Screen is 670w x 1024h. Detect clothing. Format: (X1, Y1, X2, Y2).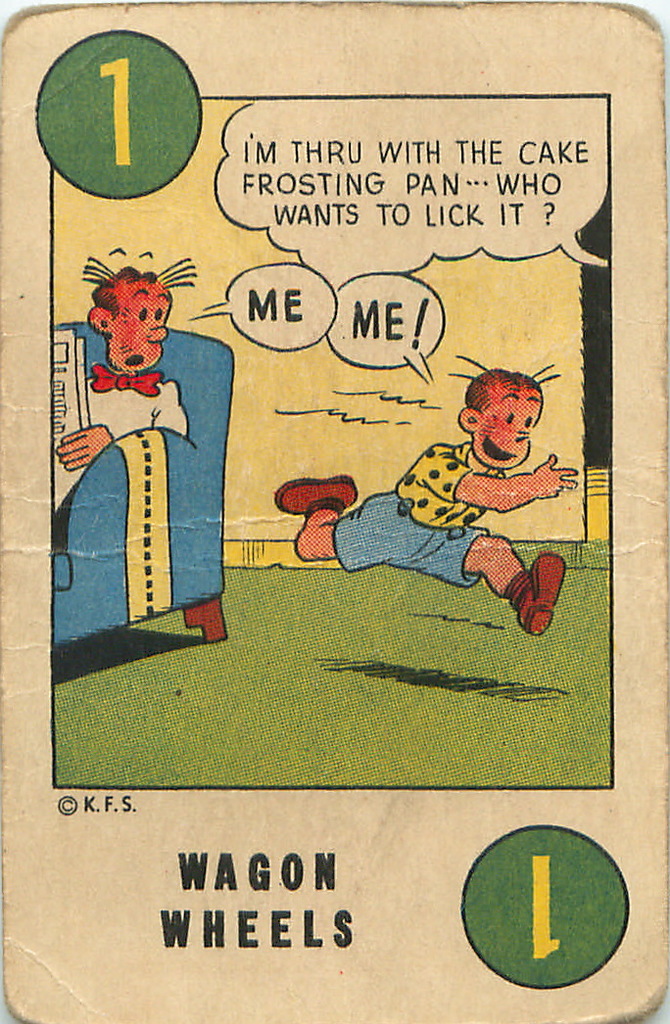
(56, 368, 194, 510).
